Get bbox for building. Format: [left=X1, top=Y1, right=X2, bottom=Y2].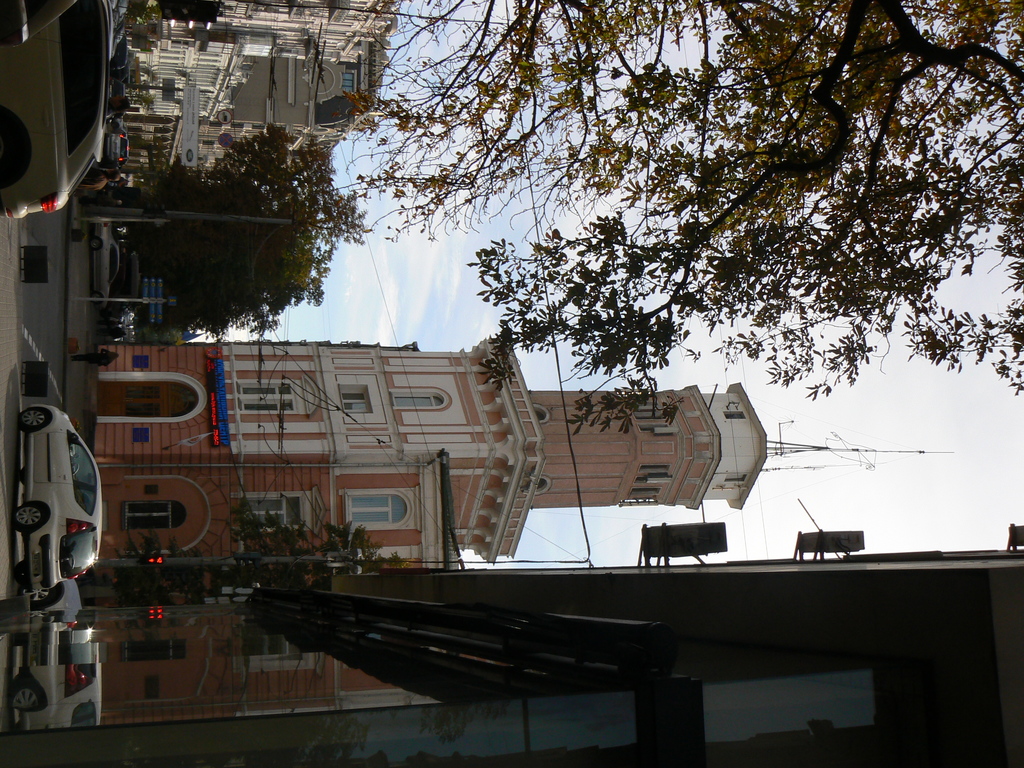
[left=77, top=0, right=1023, bottom=767].
